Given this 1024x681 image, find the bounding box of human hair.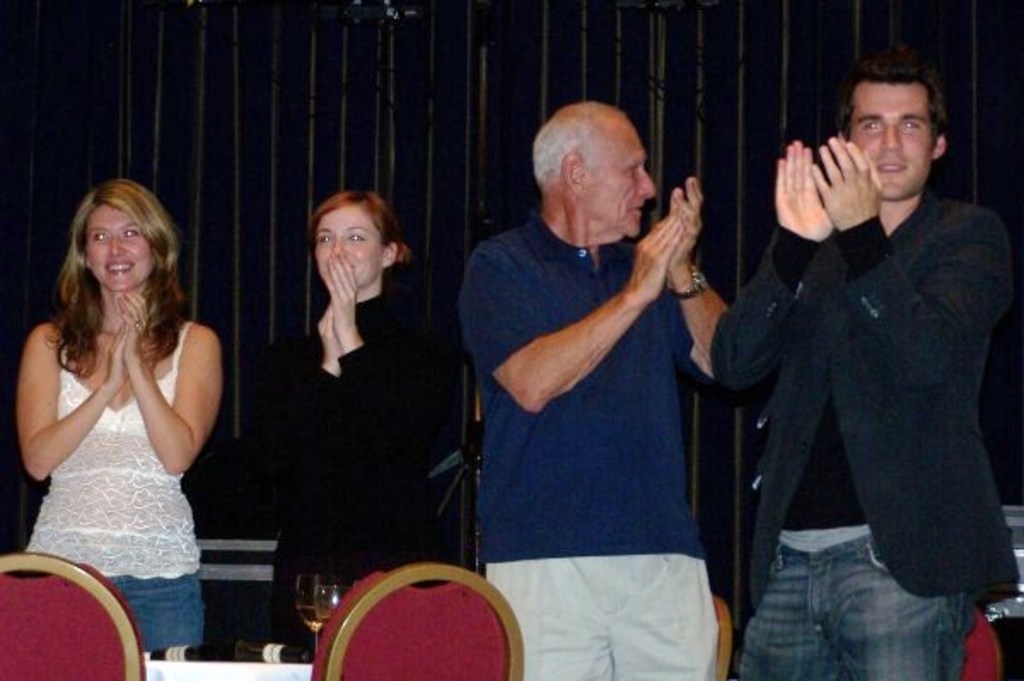
841,58,942,143.
